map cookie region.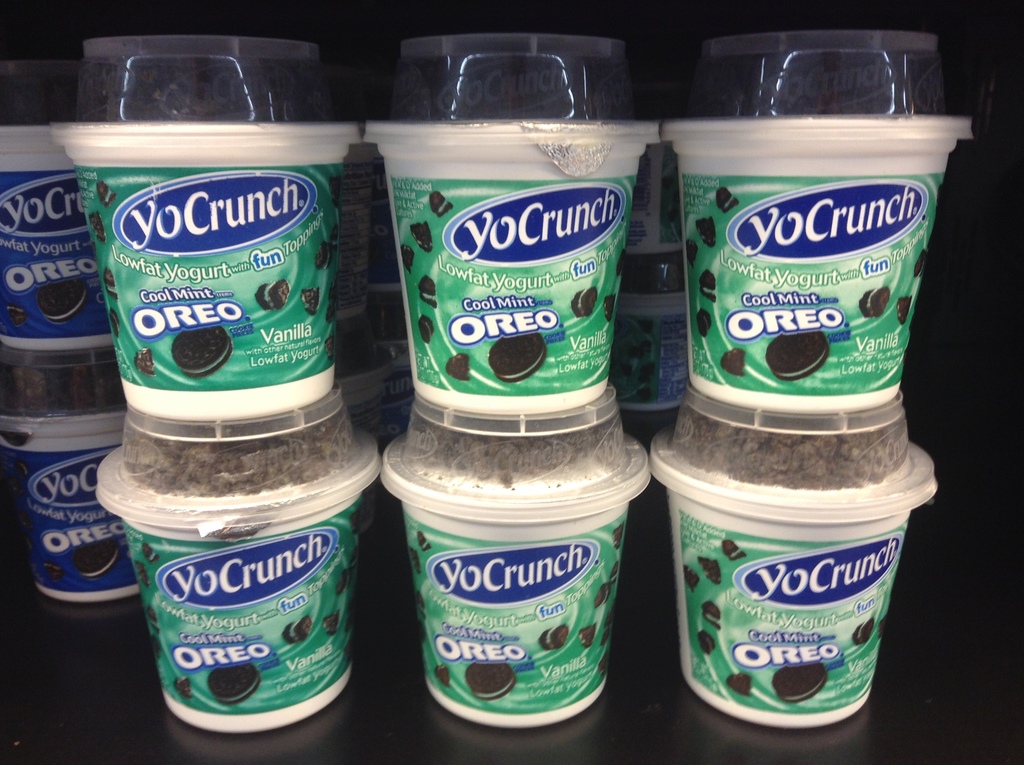
Mapped to (425,188,457,217).
